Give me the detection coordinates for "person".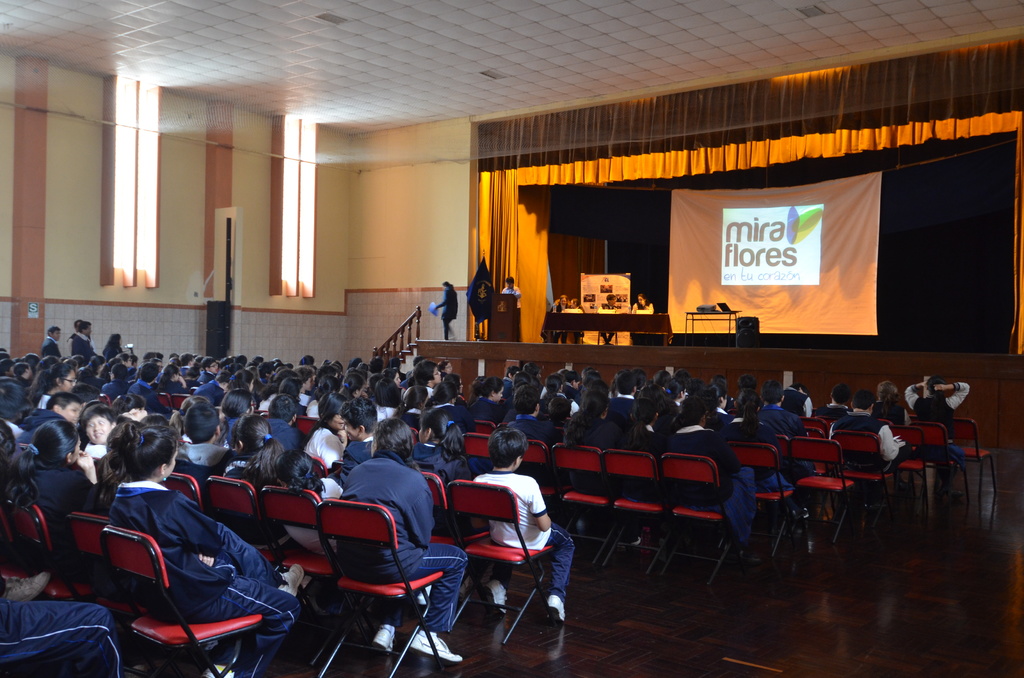
53 321 81 363.
